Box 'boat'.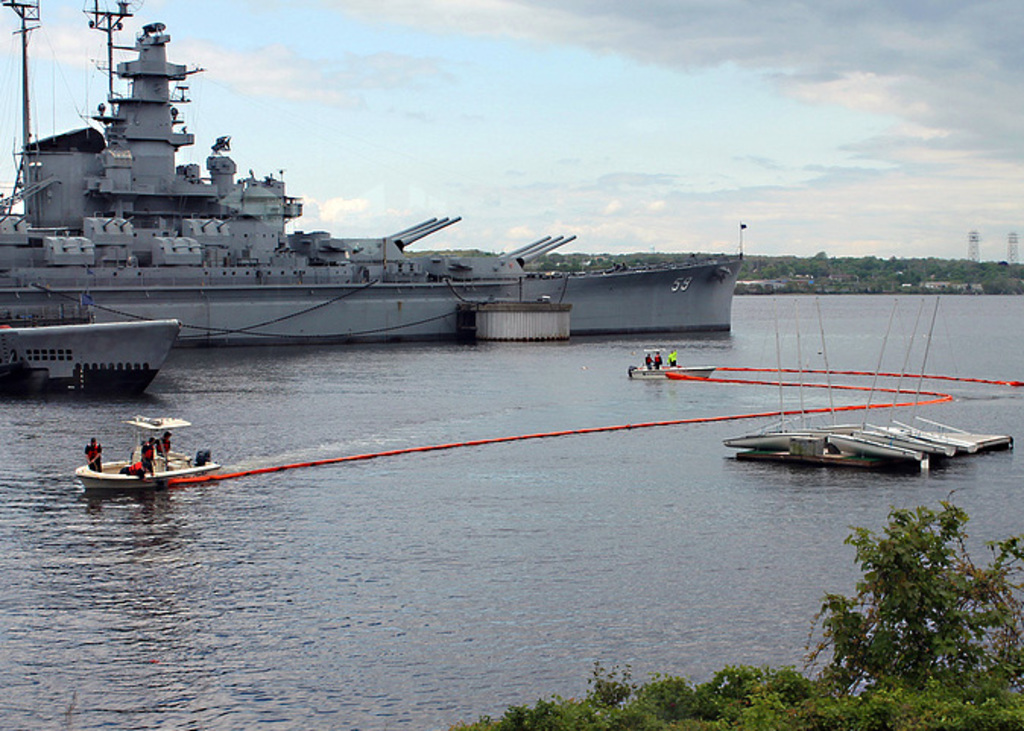
(left=74, top=445, right=222, bottom=492).
